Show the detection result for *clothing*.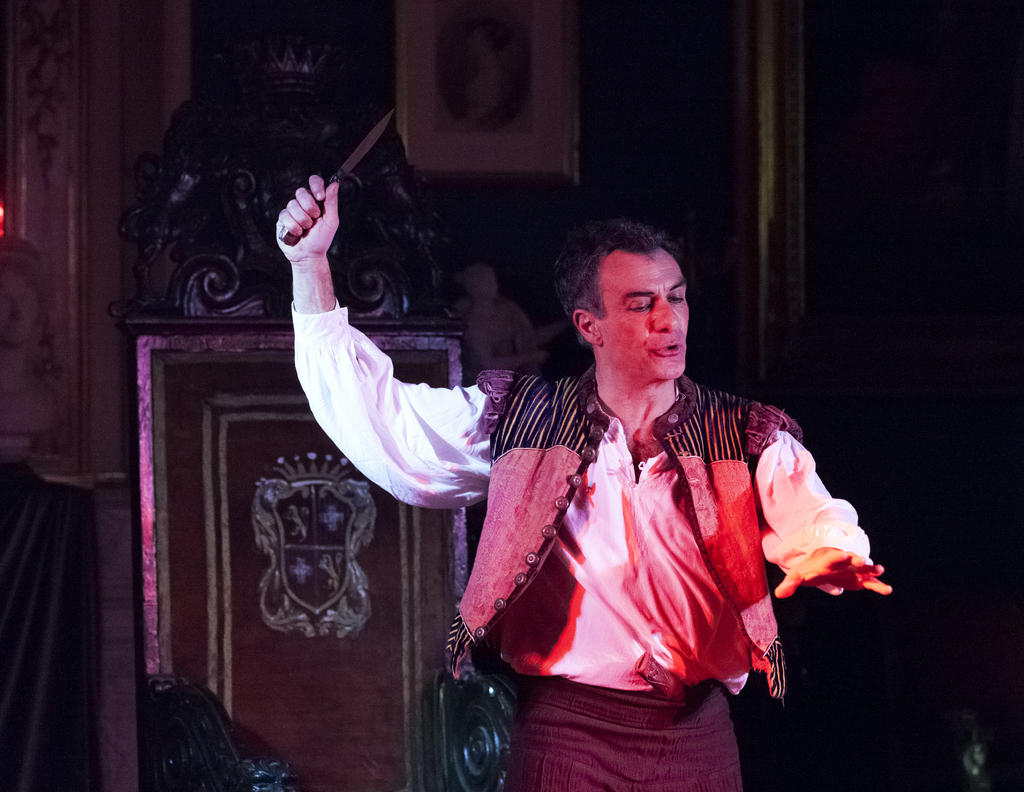
<bbox>287, 296, 881, 791</bbox>.
